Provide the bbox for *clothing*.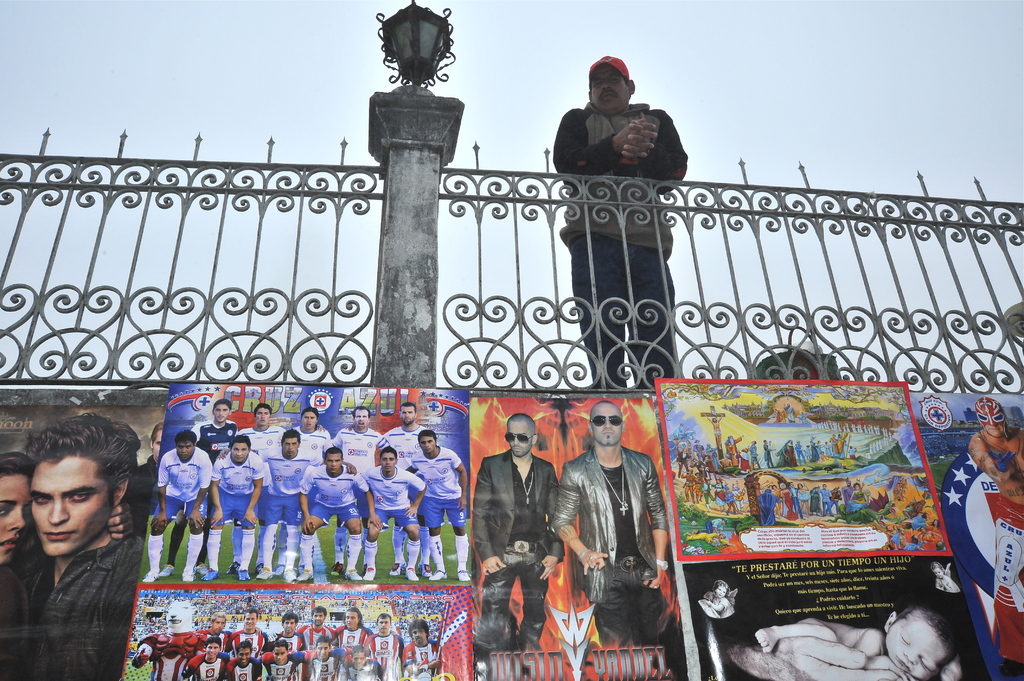
13,527,147,674.
